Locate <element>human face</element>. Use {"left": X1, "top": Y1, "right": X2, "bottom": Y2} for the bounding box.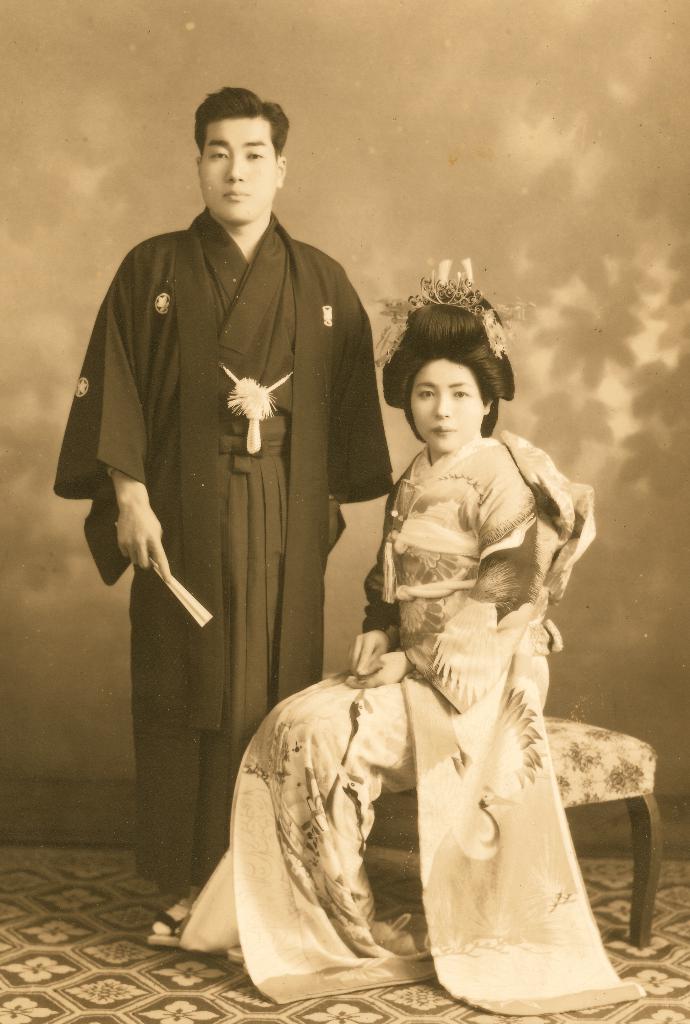
{"left": 397, "top": 356, "right": 482, "bottom": 443}.
